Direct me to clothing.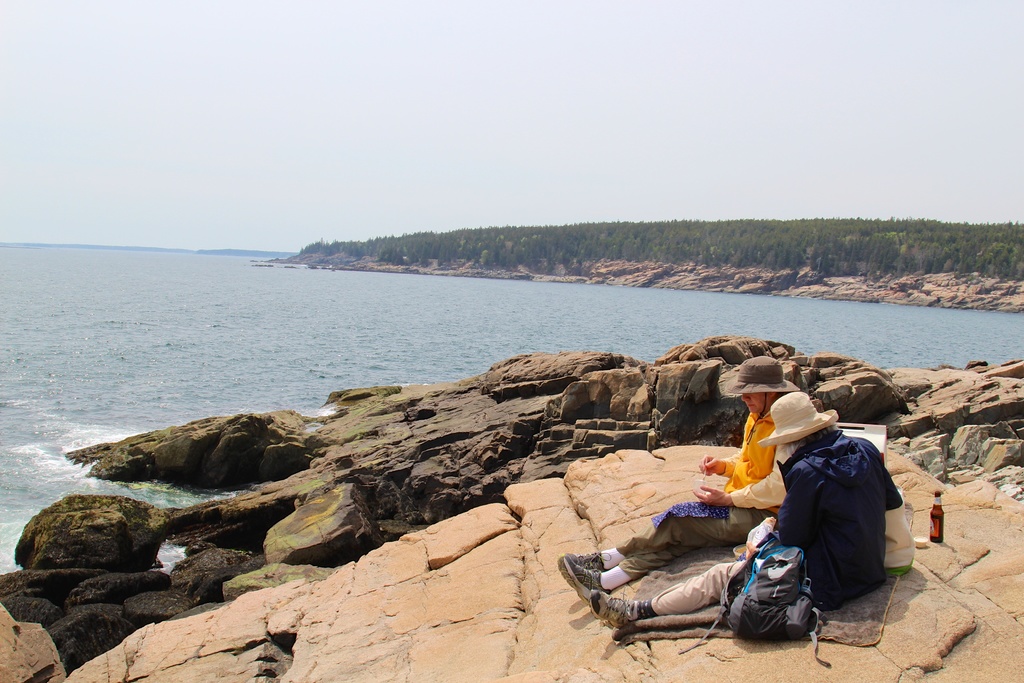
Direction: BBox(598, 411, 789, 588).
